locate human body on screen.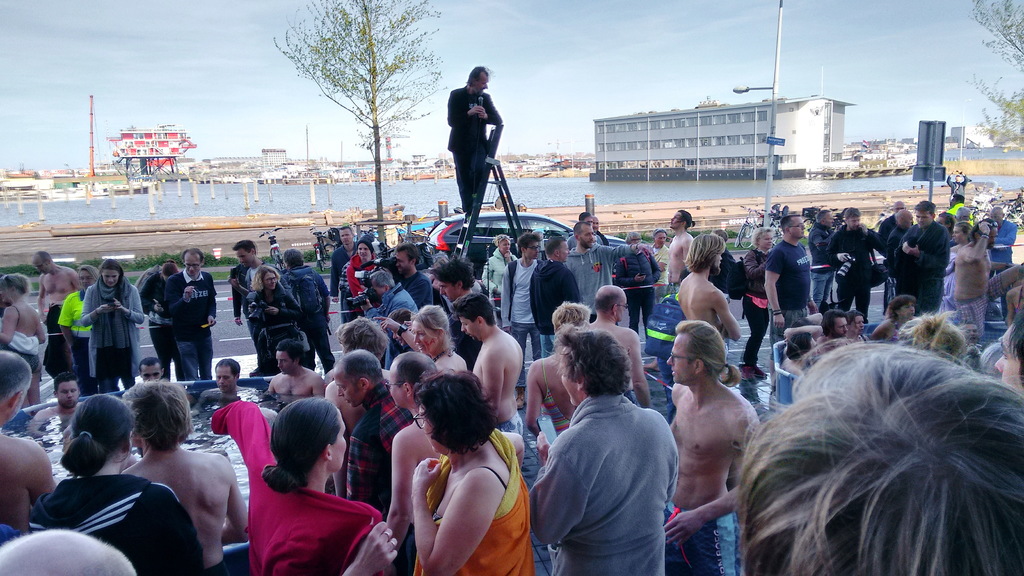
On screen at bbox=(212, 394, 385, 575).
